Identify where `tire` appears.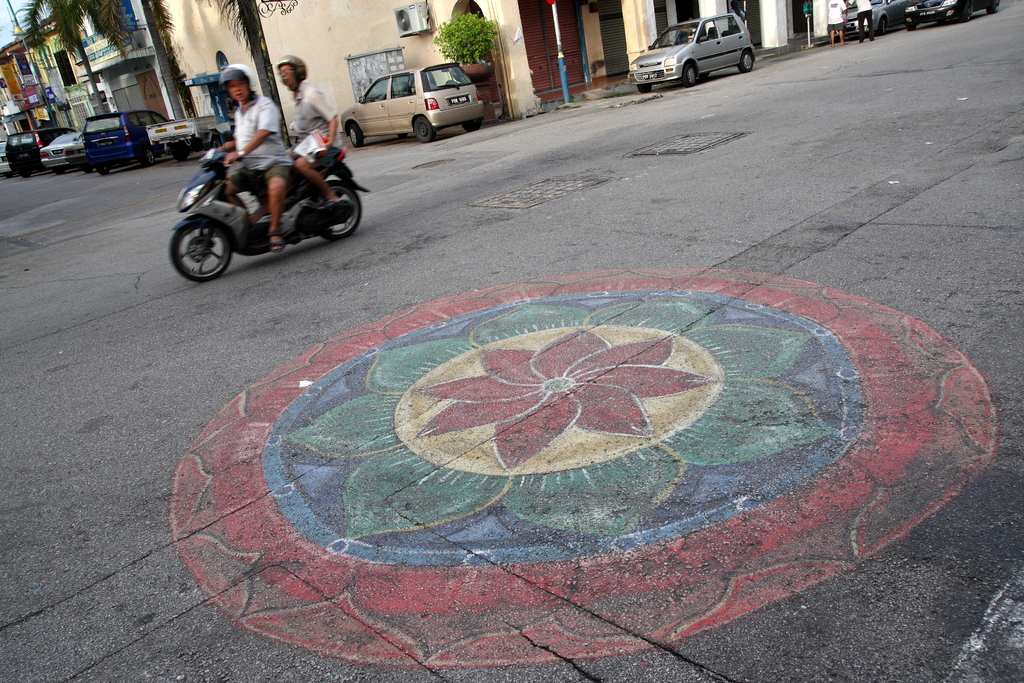
Appears at x1=903 y1=25 x2=916 y2=33.
